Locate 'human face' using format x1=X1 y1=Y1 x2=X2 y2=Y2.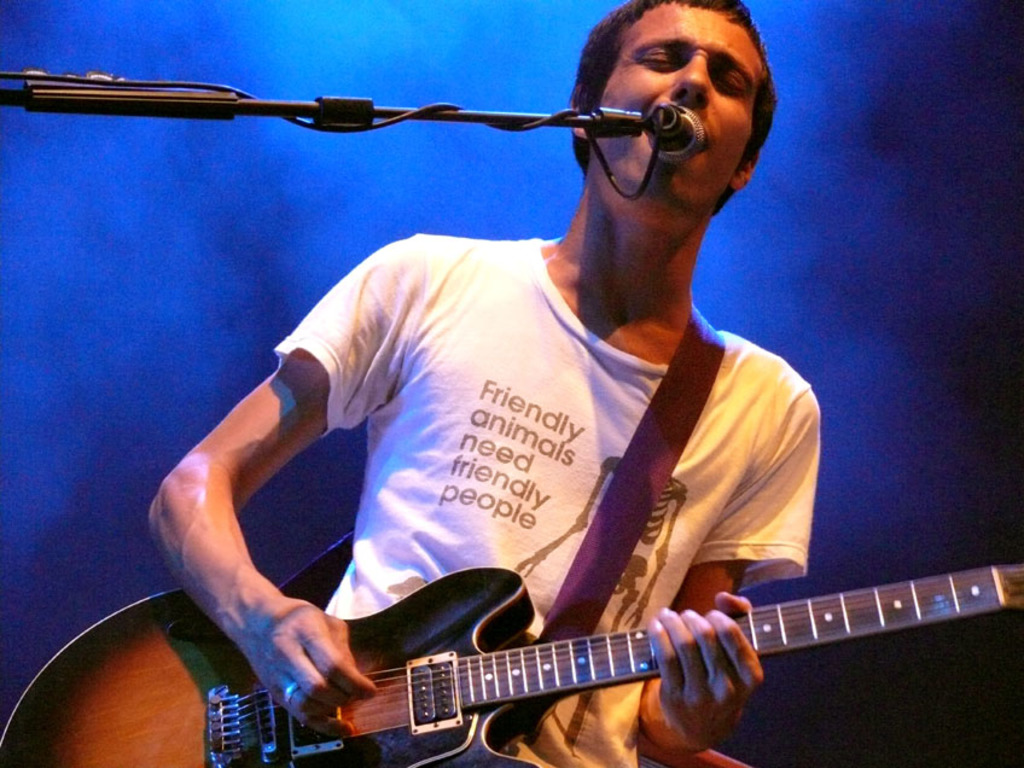
x1=582 y1=16 x2=768 y2=210.
